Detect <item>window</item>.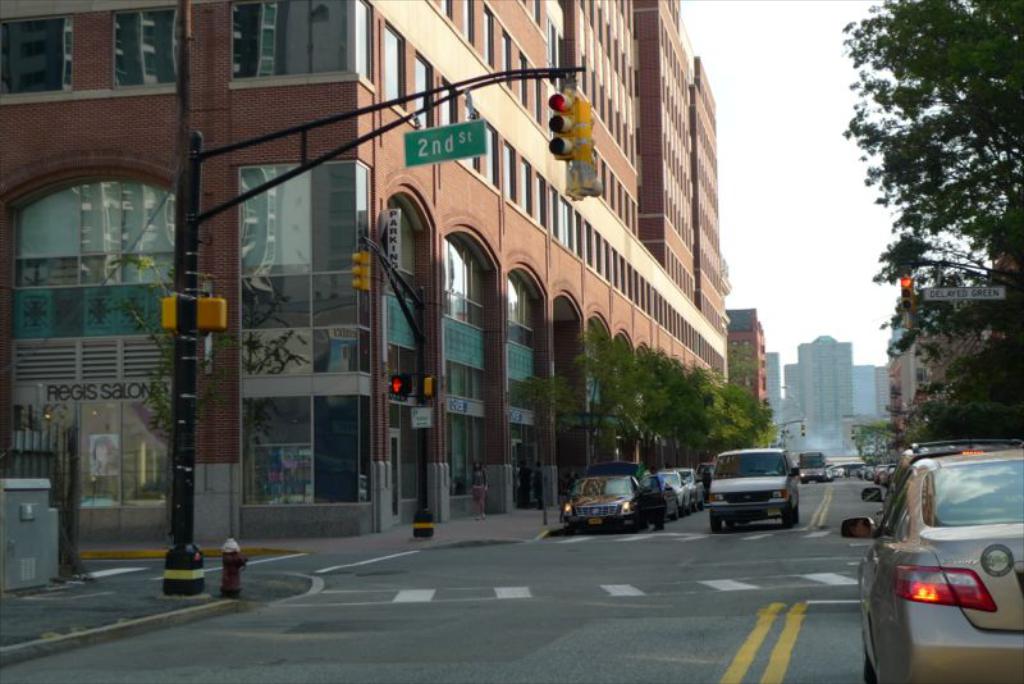
Detected at (476,124,499,182).
